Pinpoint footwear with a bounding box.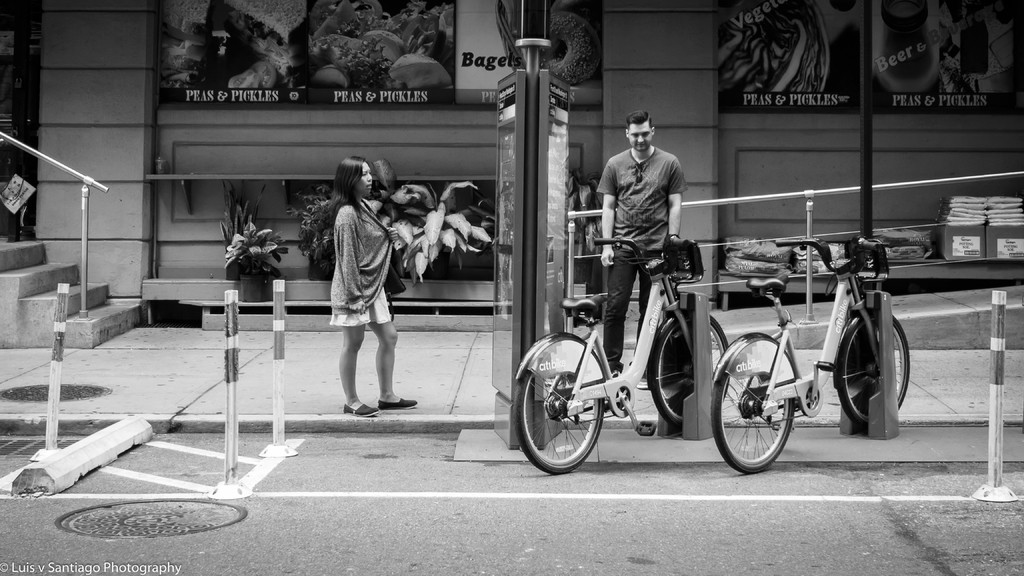
x1=340, y1=398, x2=378, y2=419.
